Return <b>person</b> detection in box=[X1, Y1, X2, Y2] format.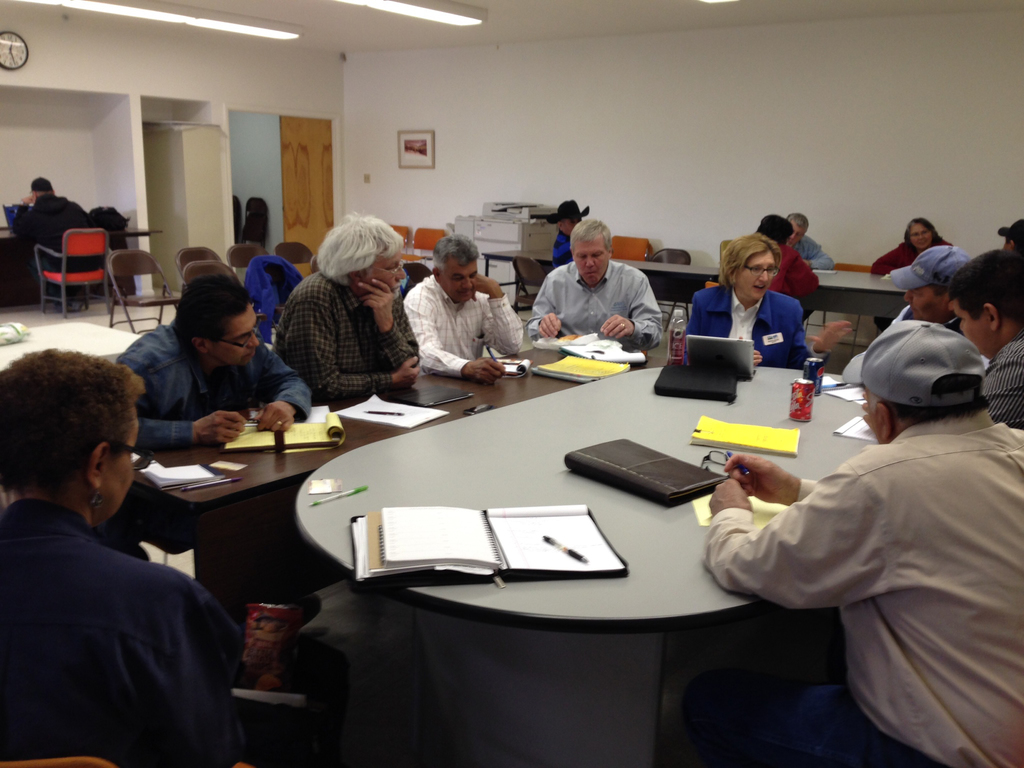
box=[401, 234, 522, 380].
